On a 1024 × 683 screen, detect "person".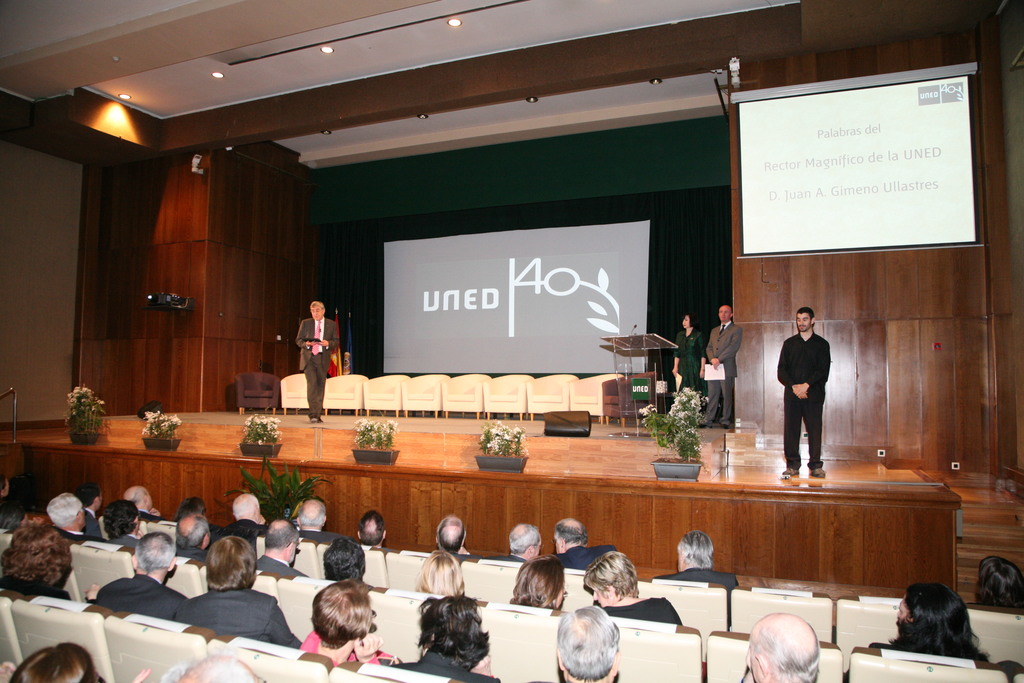
bbox(46, 492, 104, 543).
